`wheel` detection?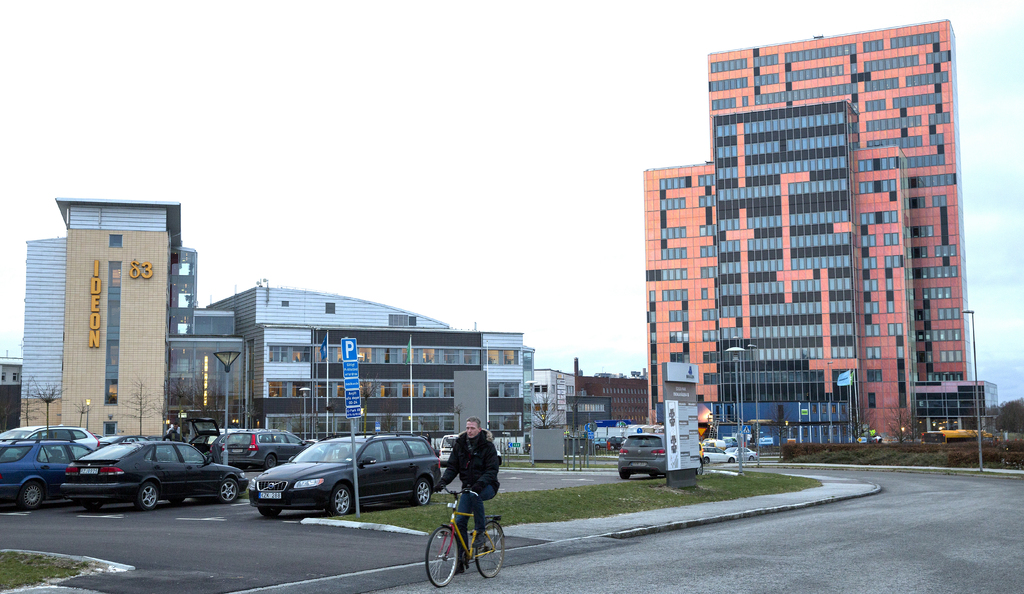
rect(86, 499, 106, 515)
